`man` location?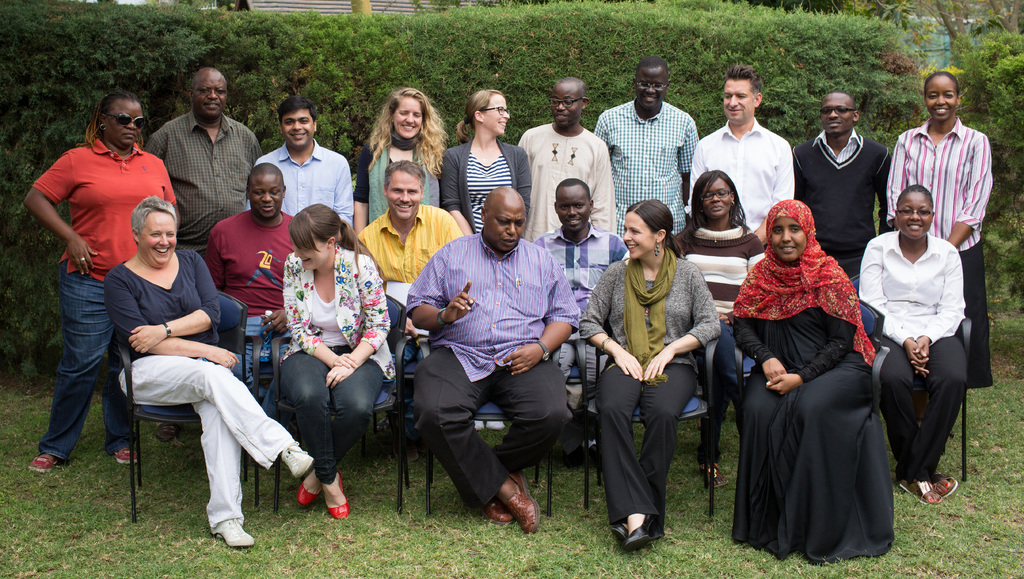
box(403, 185, 581, 532)
